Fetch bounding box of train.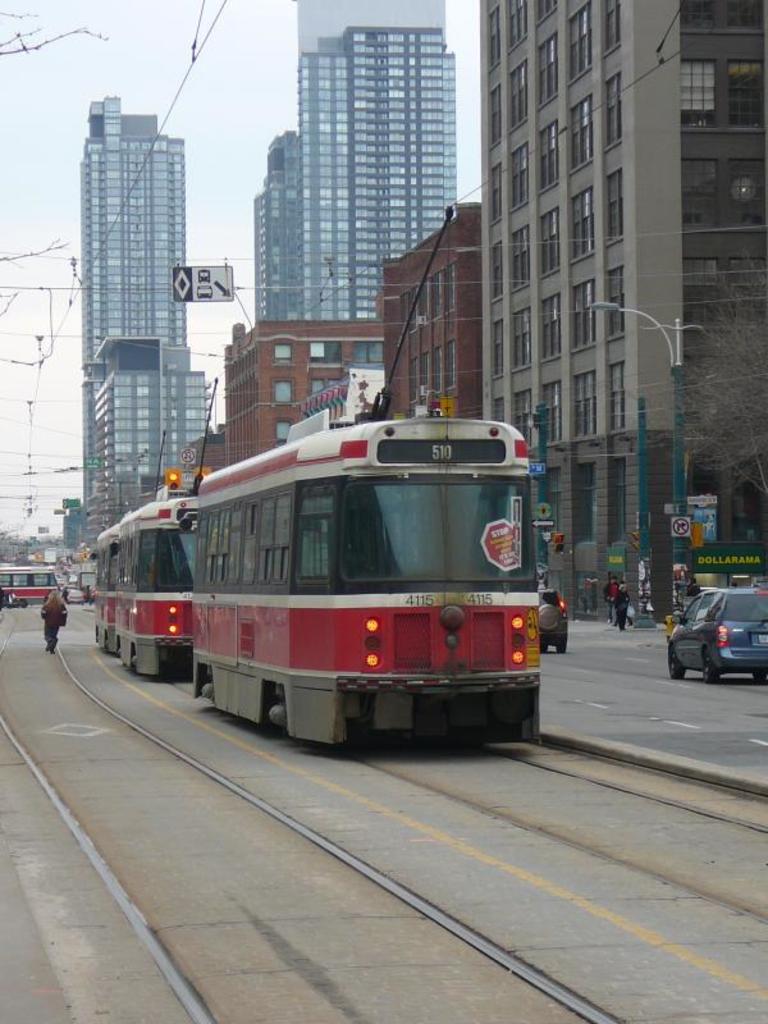
Bbox: locate(191, 204, 536, 737).
